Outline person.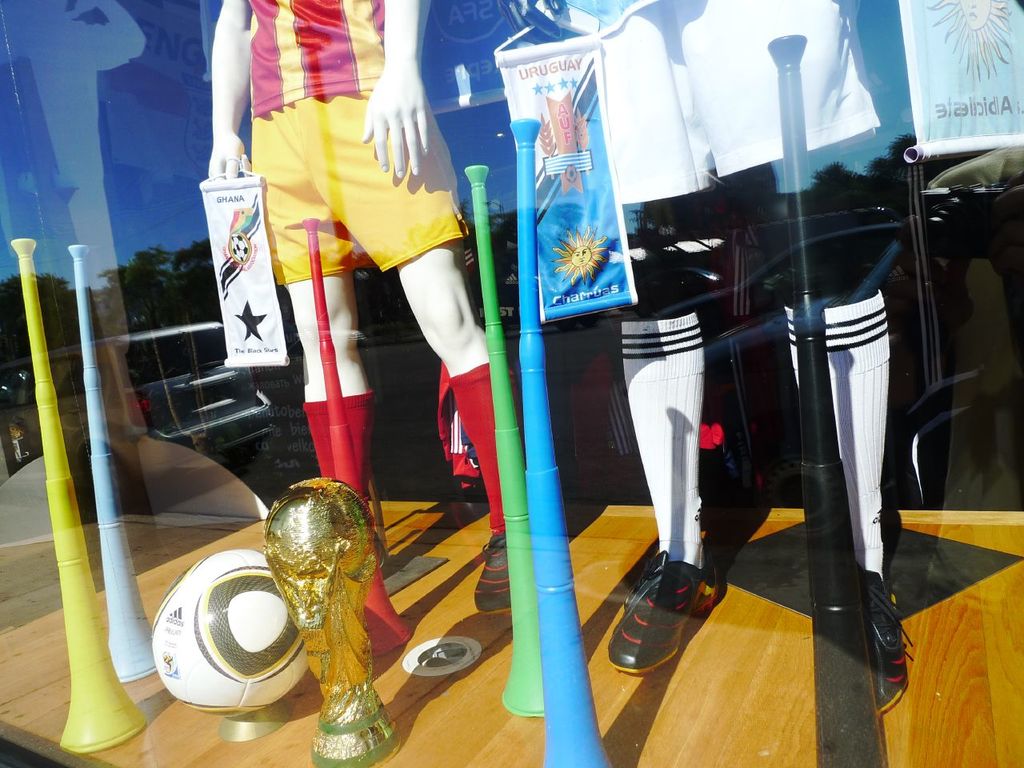
Outline: 503,0,911,710.
